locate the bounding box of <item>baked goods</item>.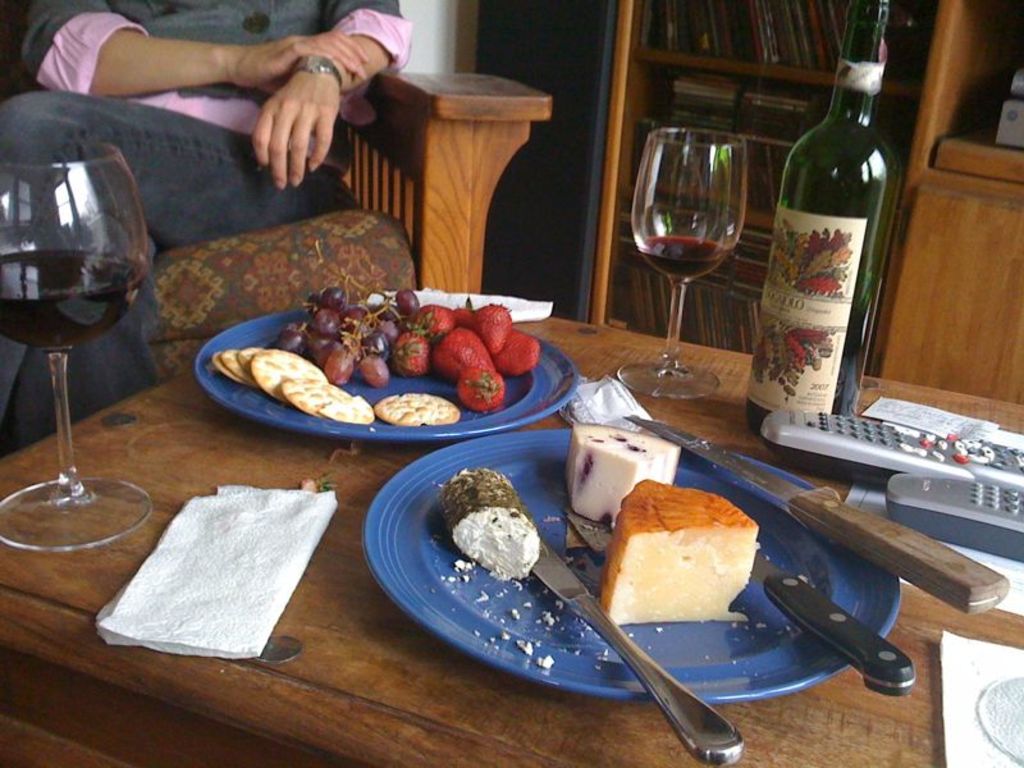
Bounding box: 212/353/251/385.
